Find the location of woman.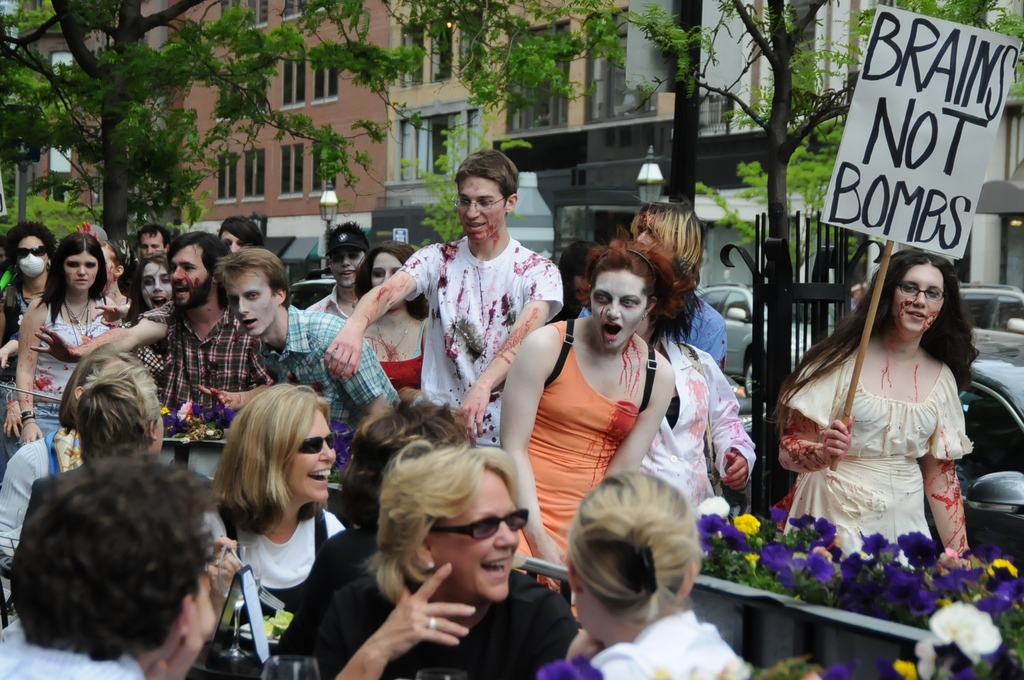
Location: rect(17, 231, 125, 458).
